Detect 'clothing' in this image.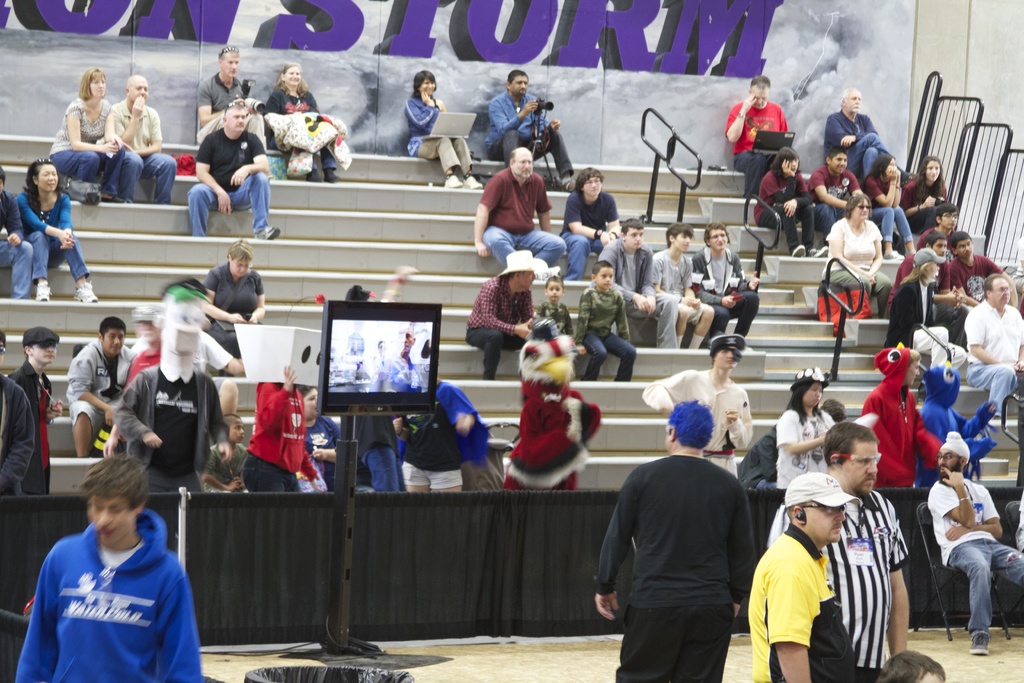
Detection: 5:358:56:491.
